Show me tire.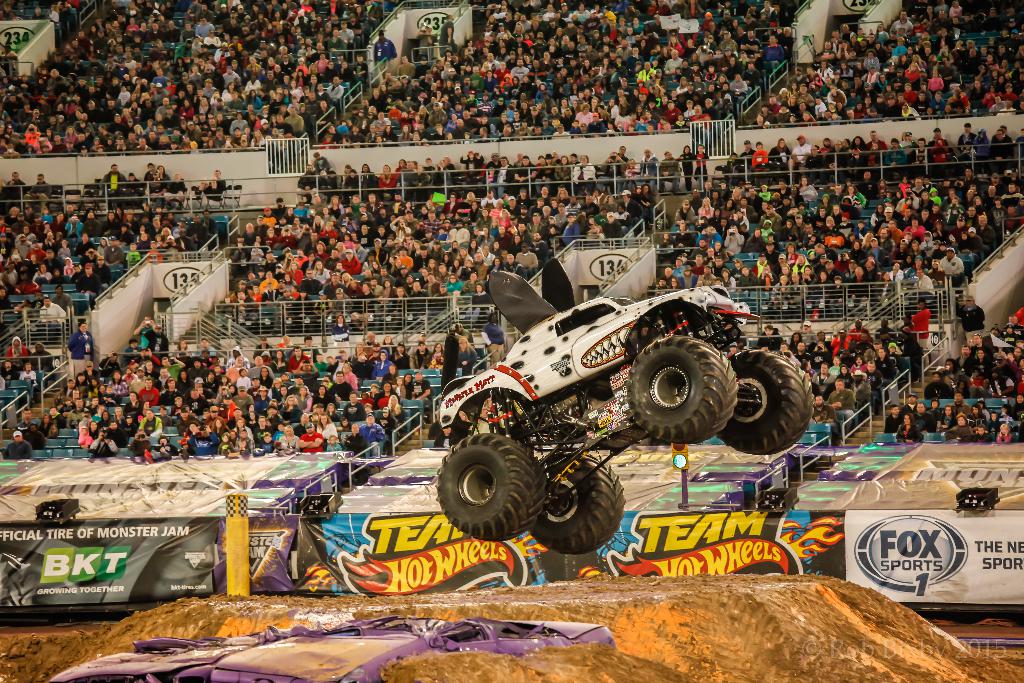
tire is here: box(621, 325, 746, 461).
